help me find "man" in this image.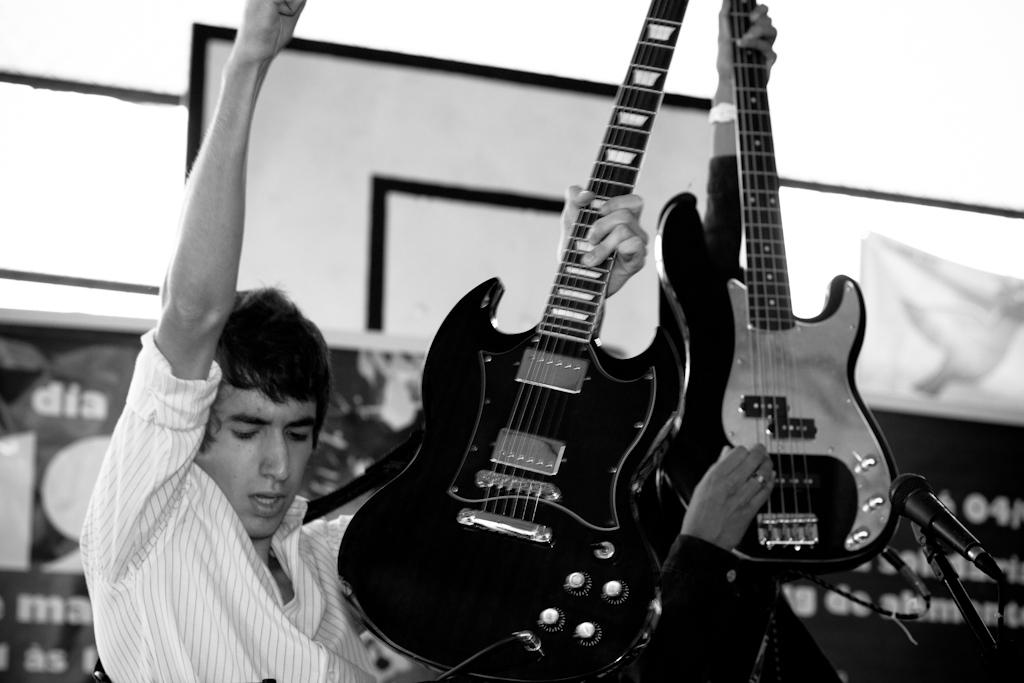
Found it: 72, 0, 650, 682.
